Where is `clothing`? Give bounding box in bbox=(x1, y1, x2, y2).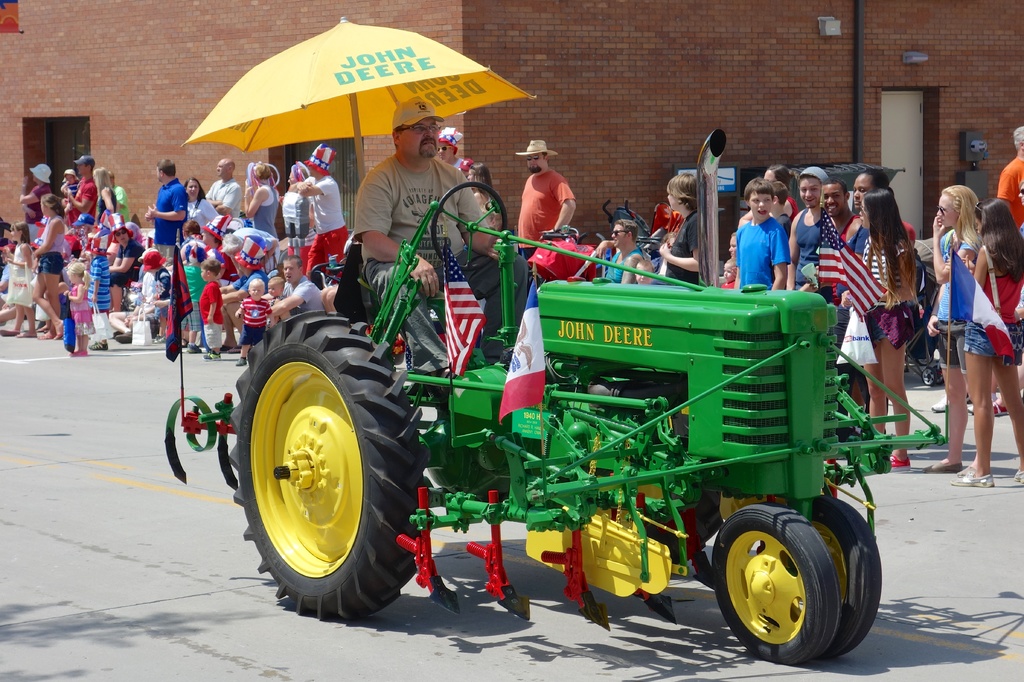
bbox=(653, 196, 701, 281).
